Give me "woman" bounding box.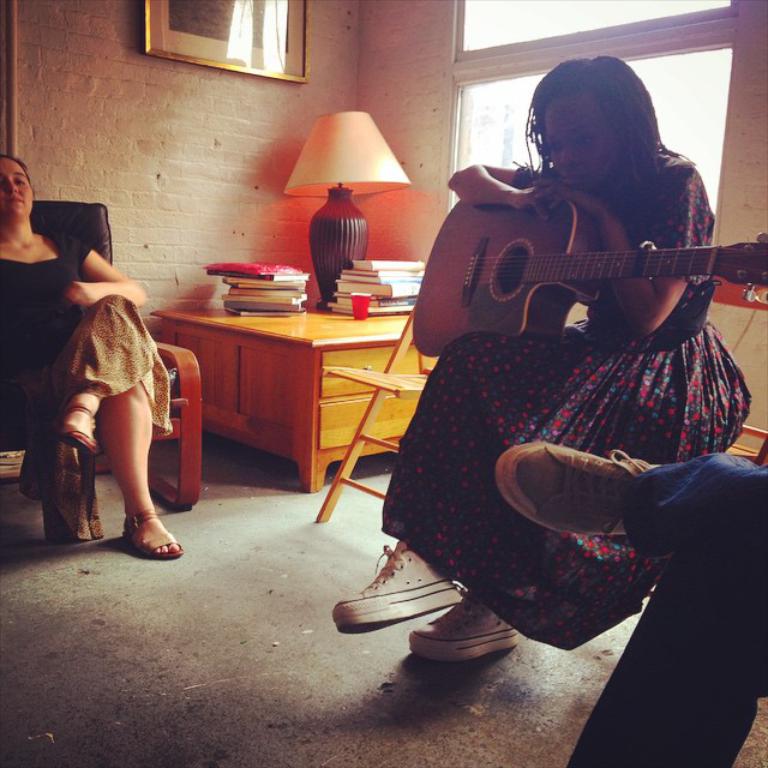
32 182 188 563.
